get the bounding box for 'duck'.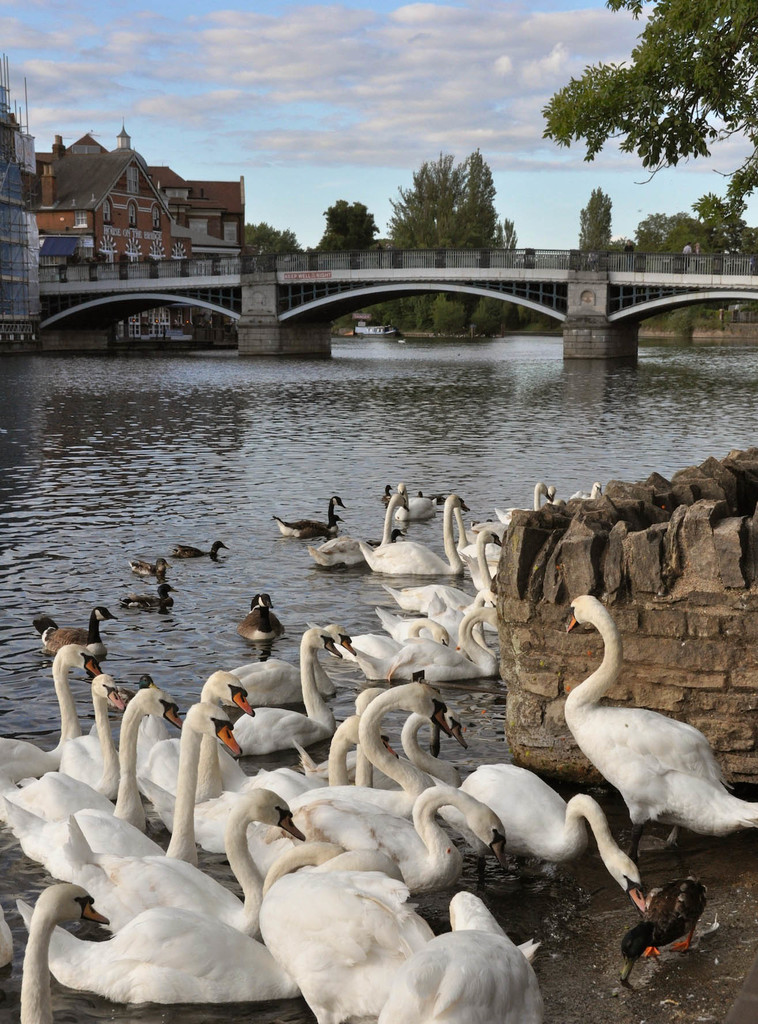
[left=376, top=527, right=497, bottom=614].
